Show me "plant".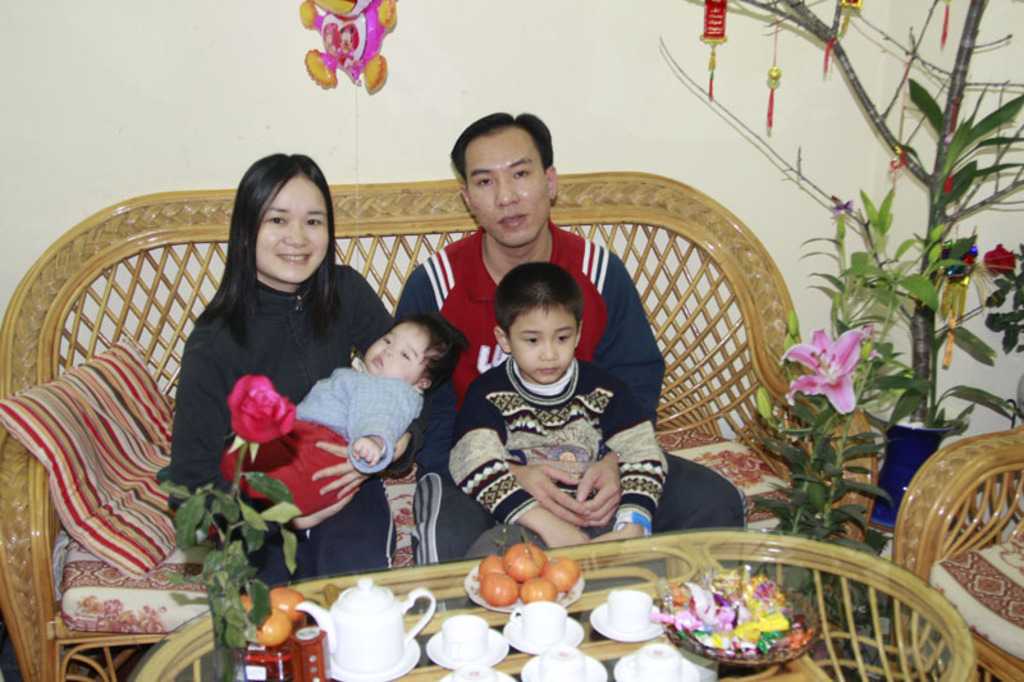
"plant" is here: x1=165 y1=367 x2=310 y2=681.
